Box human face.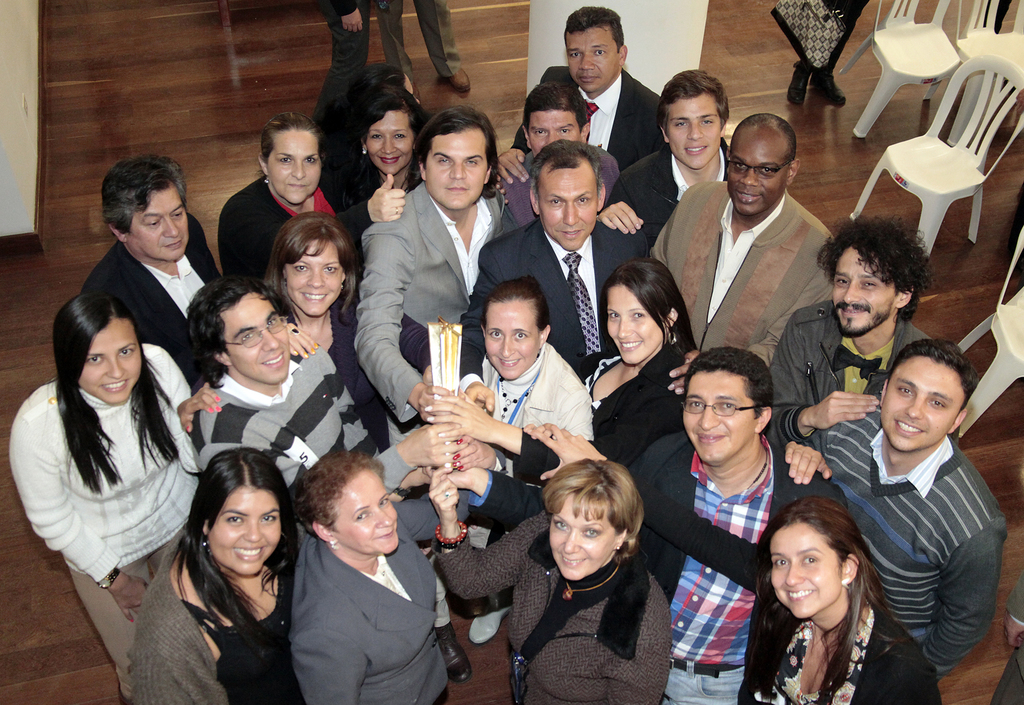
[x1=268, y1=127, x2=321, y2=203].
